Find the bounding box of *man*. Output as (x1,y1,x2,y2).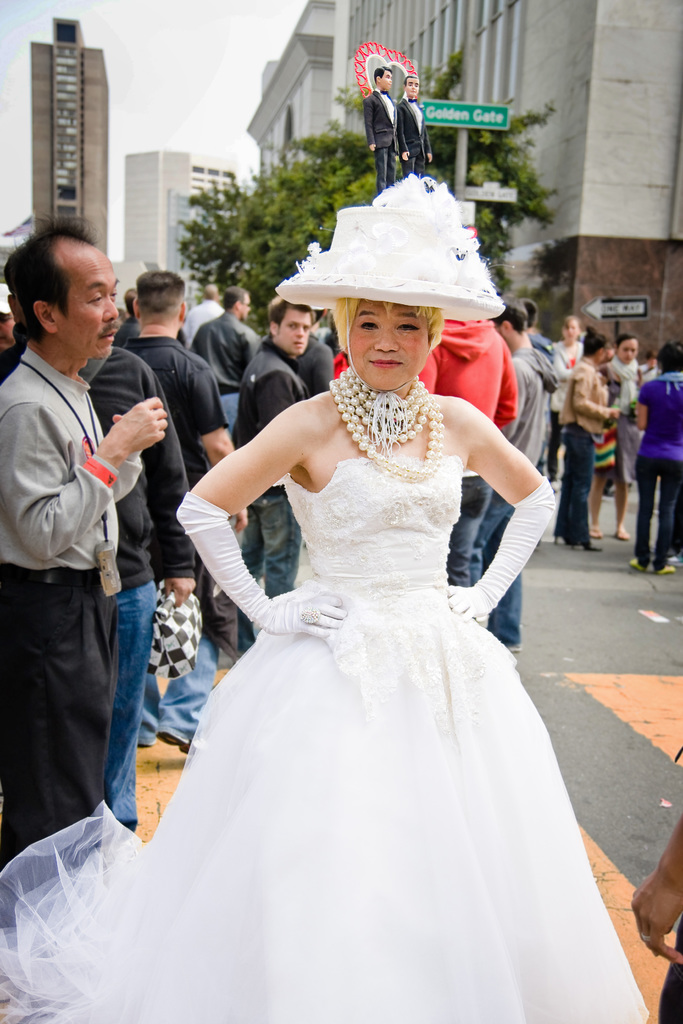
(471,300,554,651).
